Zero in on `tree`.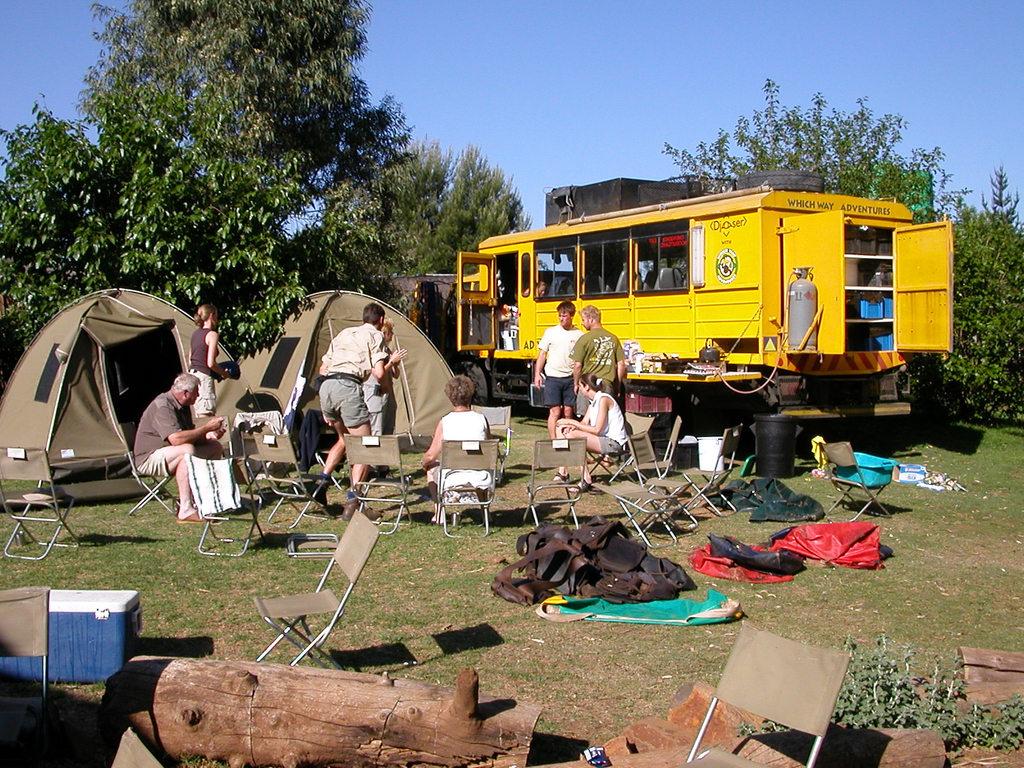
Zeroed in: locate(913, 159, 1023, 426).
